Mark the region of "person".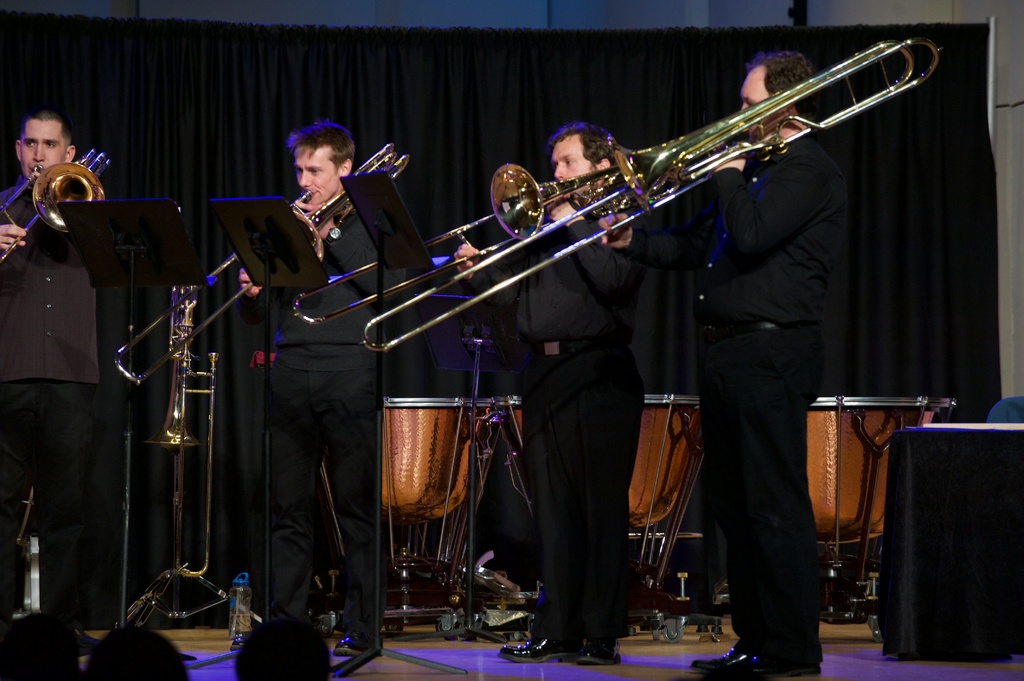
Region: bbox(451, 113, 650, 669).
